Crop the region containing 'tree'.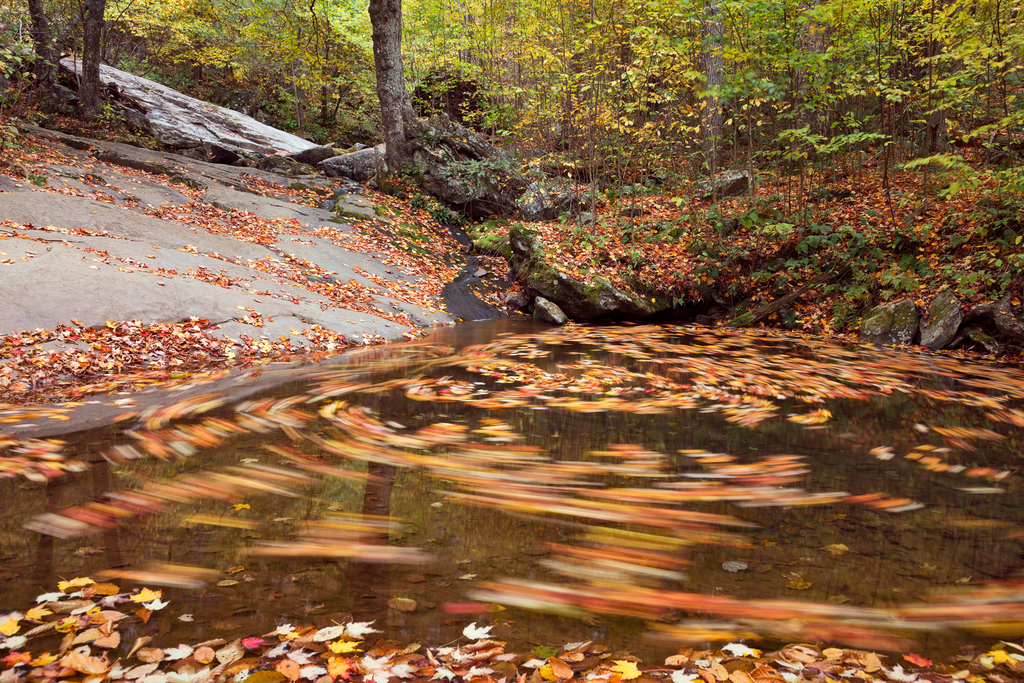
Crop region: 20, 0, 56, 95.
